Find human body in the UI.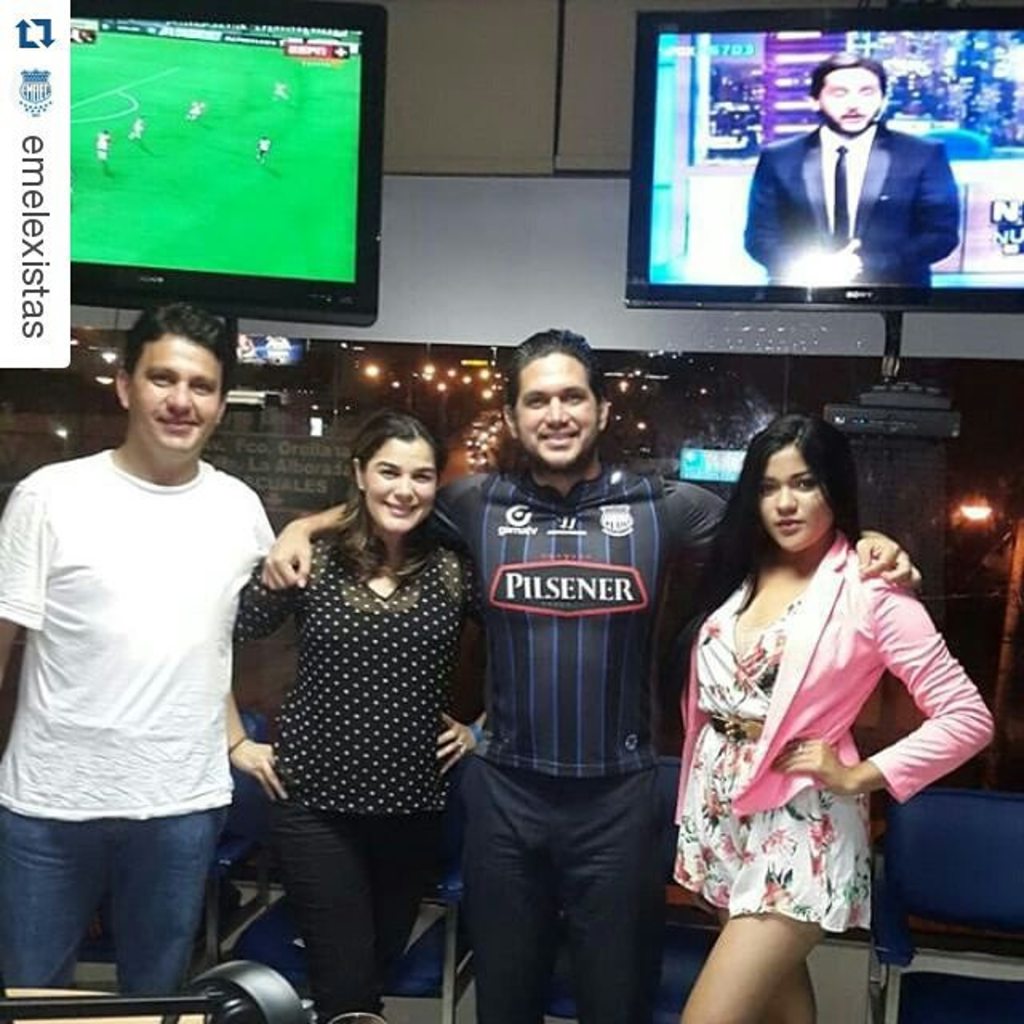
UI element at x1=242 y1=331 x2=922 y2=1019.
